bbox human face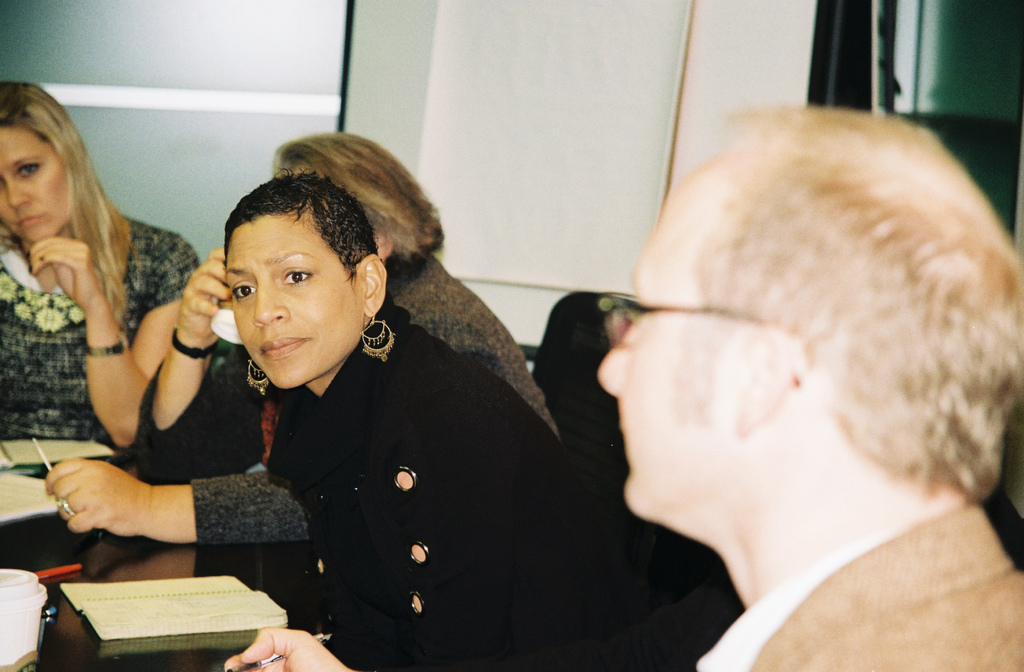
<bbox>228, 216, 371, 387</bbox>
